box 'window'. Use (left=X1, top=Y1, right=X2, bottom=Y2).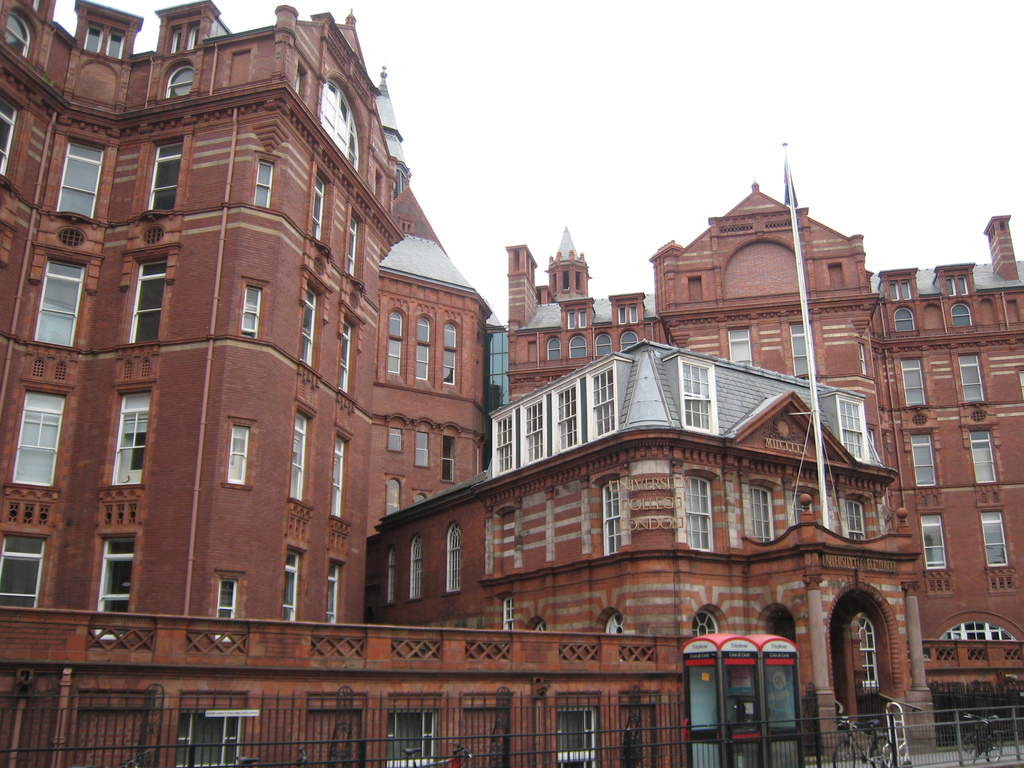
(left=601, top=614, right=627, bottom=666).
